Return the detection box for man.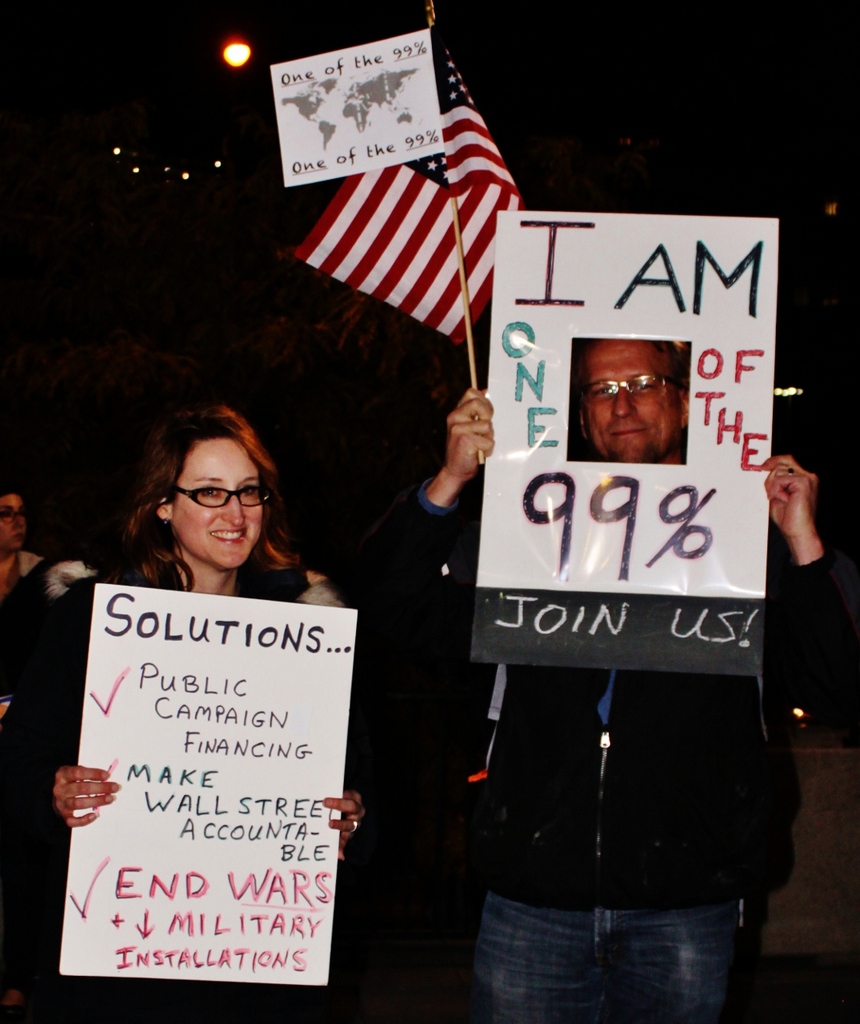
{"x1": 407, "y1": 333, "x2": 840, "y2": 1023}.
